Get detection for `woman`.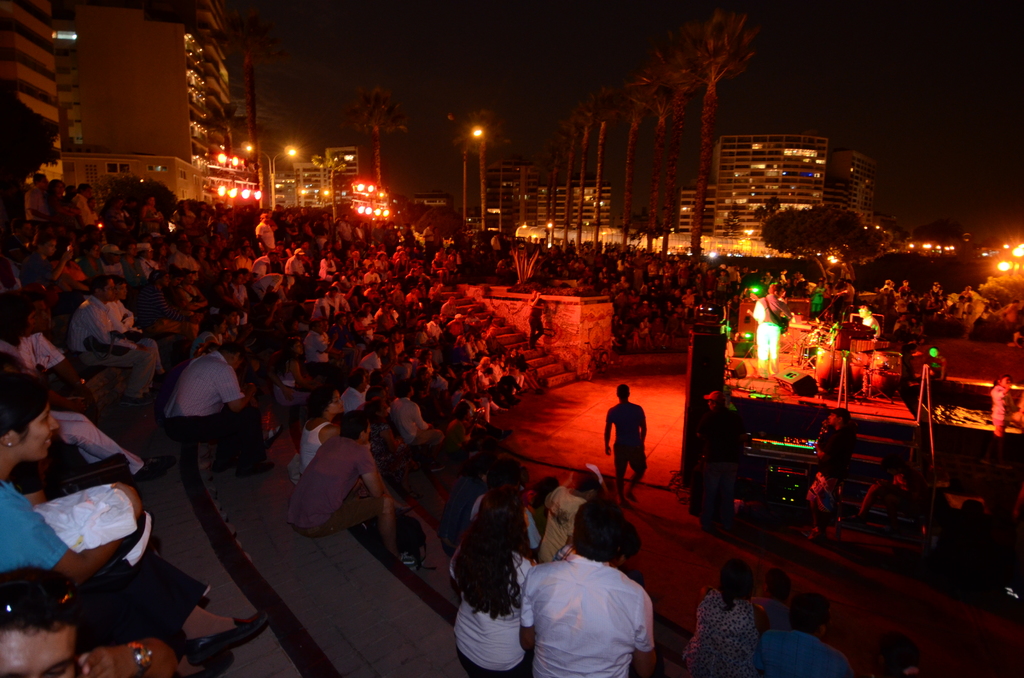
Detection: 437, 474, 546, 677.
